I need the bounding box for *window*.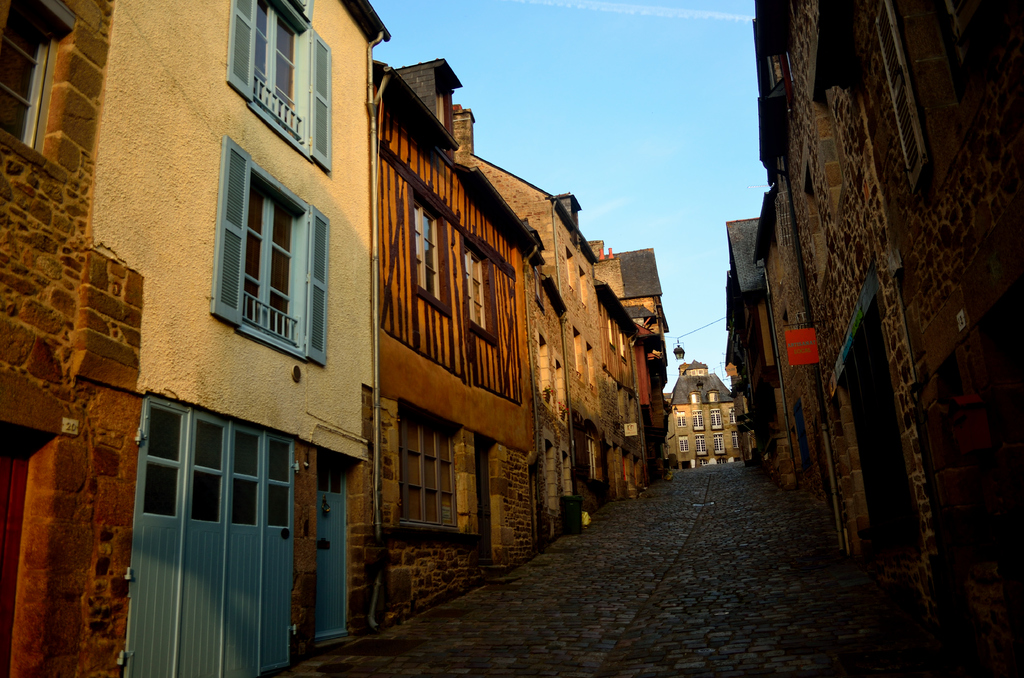
Here it is: {"left": 398, "top": 408, "right": 462, "bottom": 533}.
